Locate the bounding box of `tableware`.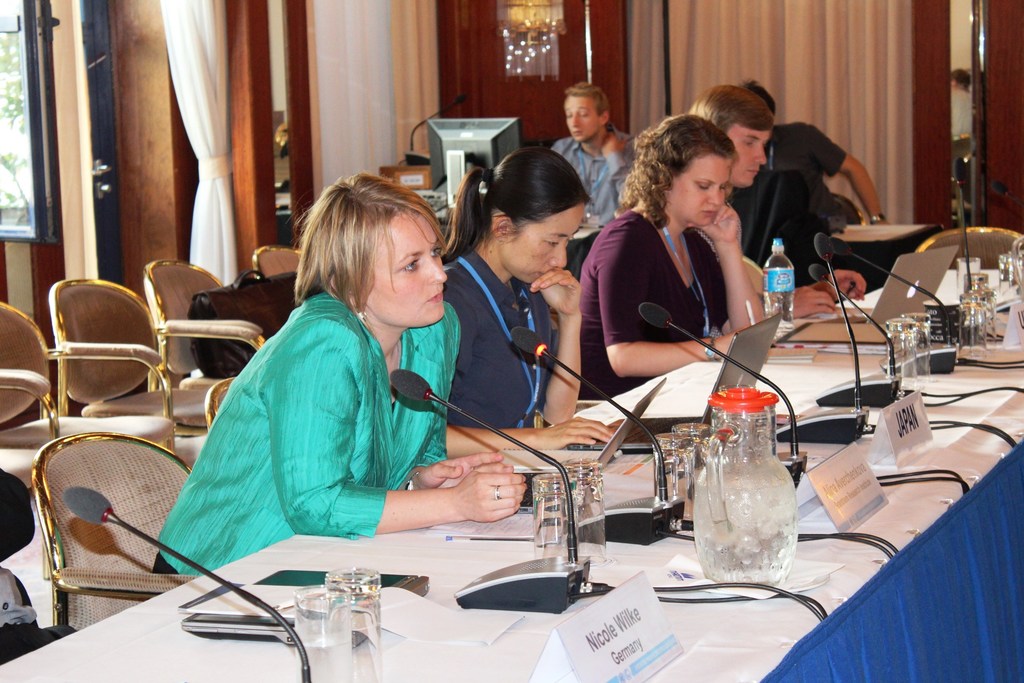
Bounding box: 1014 236 1023 292.
